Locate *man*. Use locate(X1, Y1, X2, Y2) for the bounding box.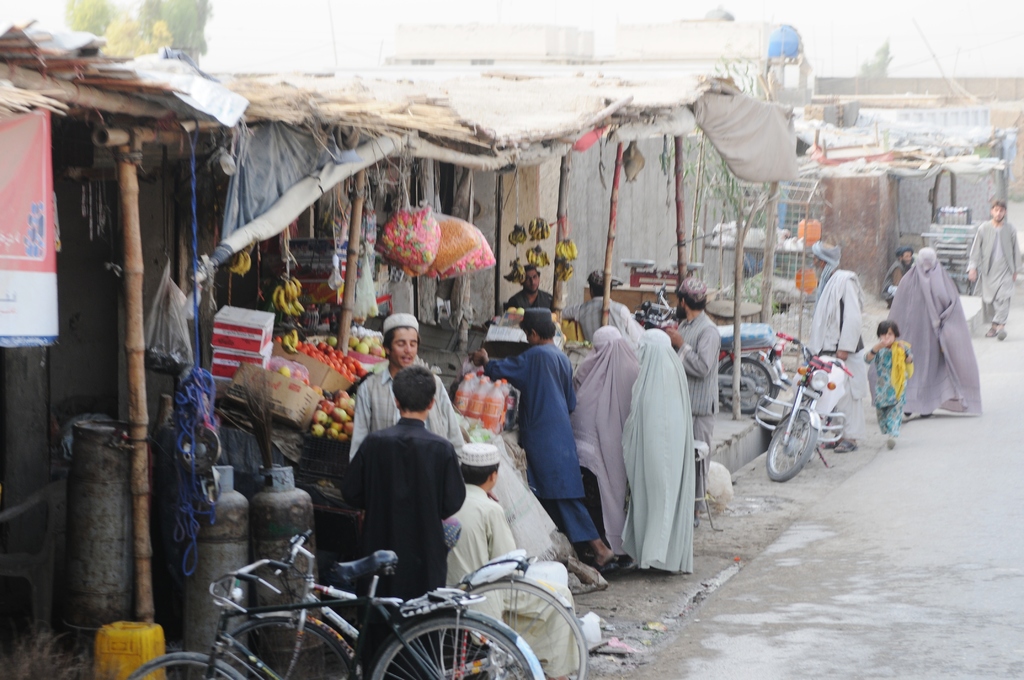
locate(886, 245, 913, 306).
